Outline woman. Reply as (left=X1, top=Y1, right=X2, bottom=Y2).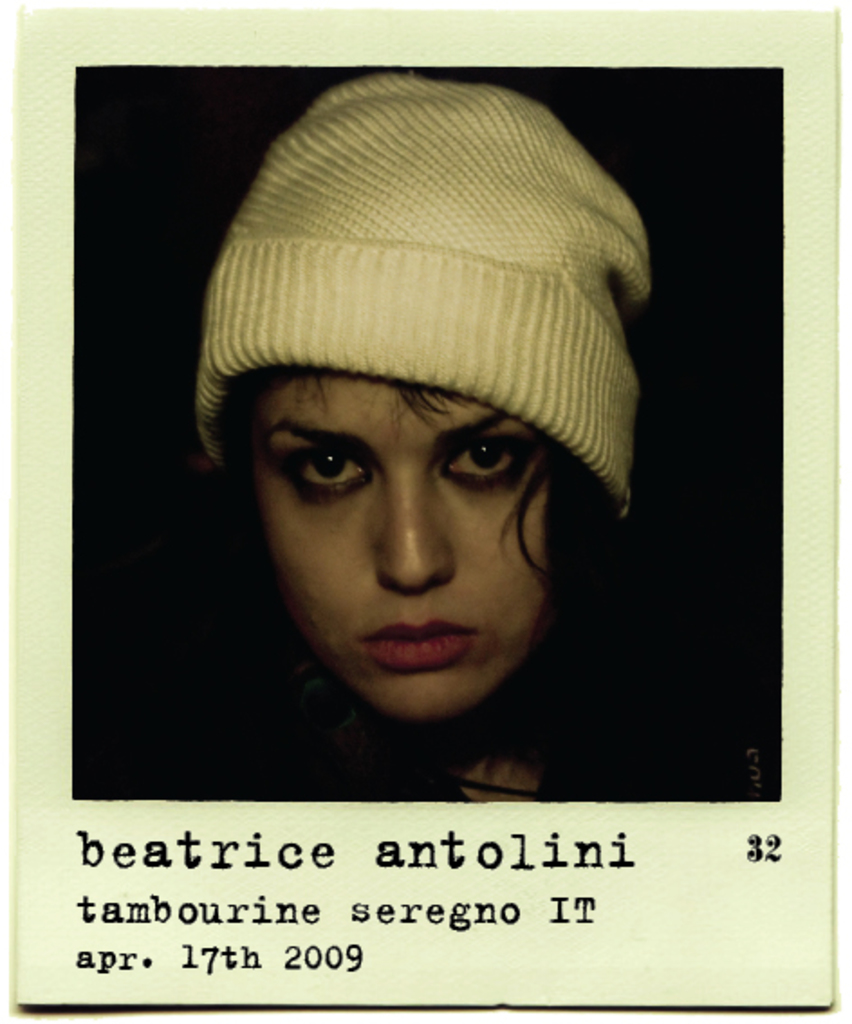
(left=197, top=72, right=657, bottom=796).
